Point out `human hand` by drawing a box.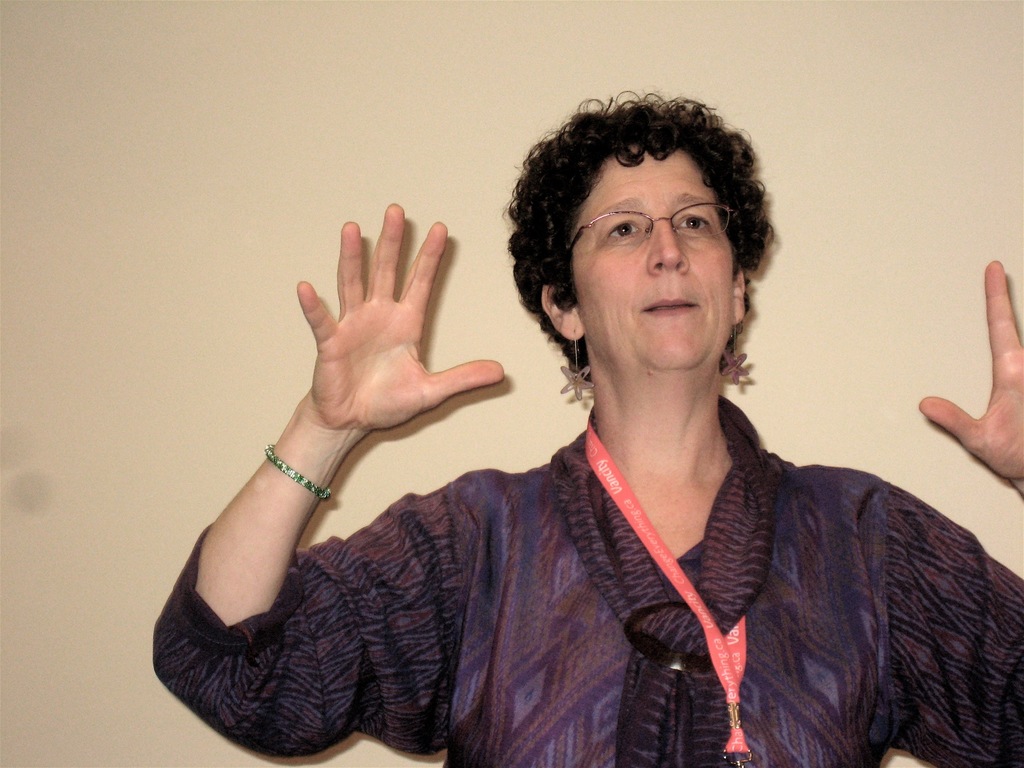
(x1=295, y1=204, x2=502, y2=433).
